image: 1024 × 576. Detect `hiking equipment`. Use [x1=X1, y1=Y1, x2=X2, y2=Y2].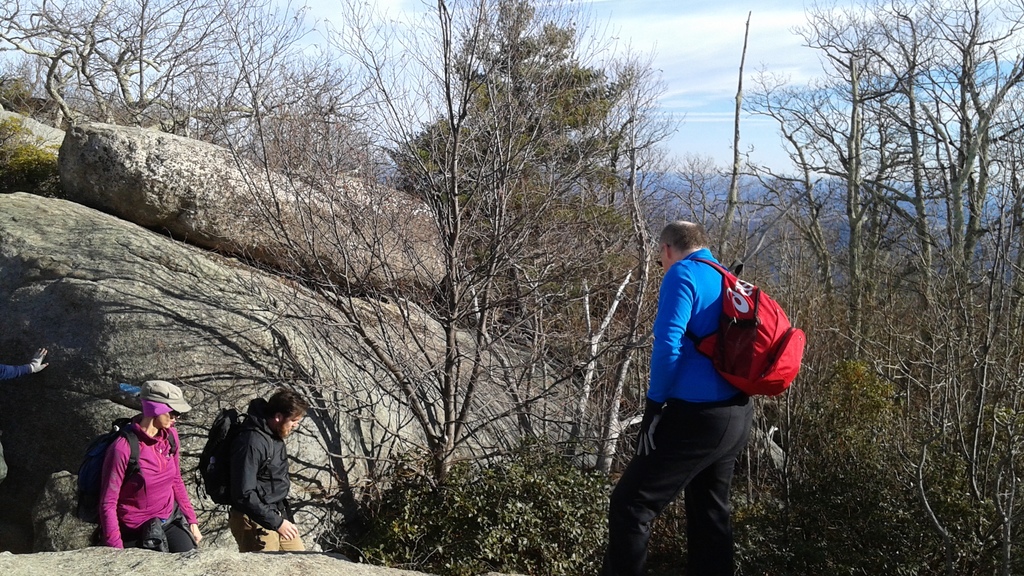
[x1=684, y1=253, x2=809, y2=398].
